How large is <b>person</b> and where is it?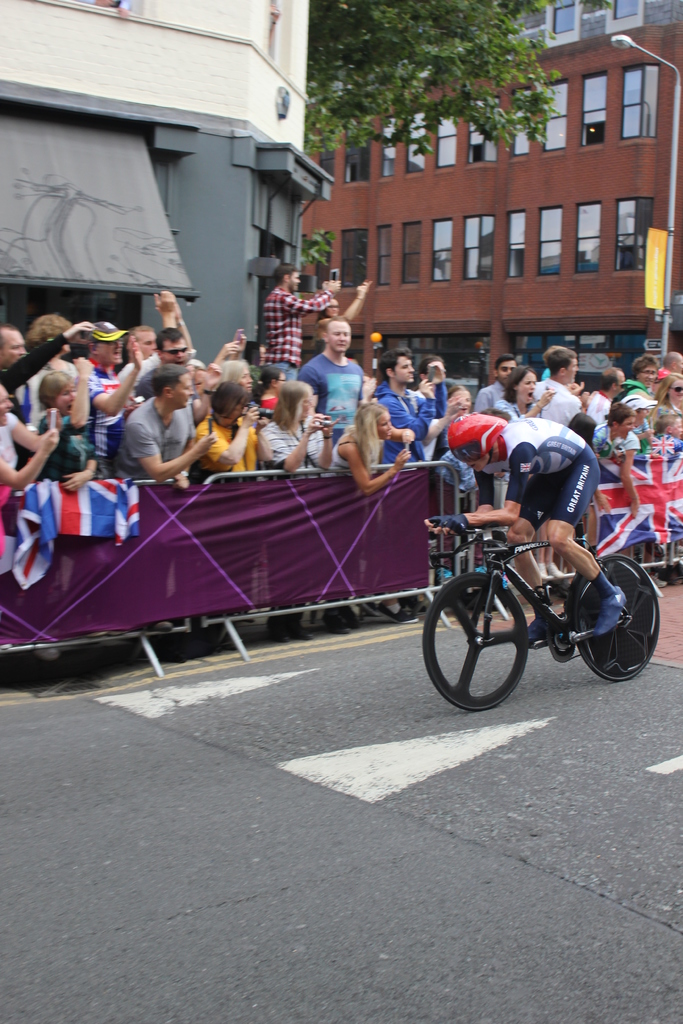
Bounding box: <region>327, 405, 415, 641</region>.
